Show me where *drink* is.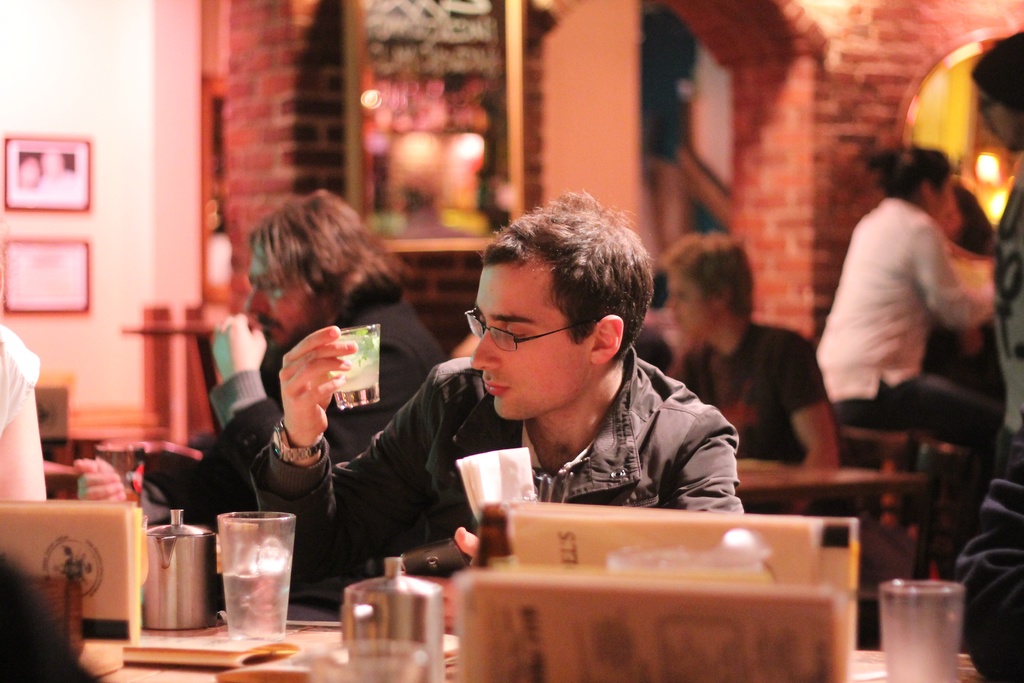
*drink* is at (881, 572, 977, 680).
